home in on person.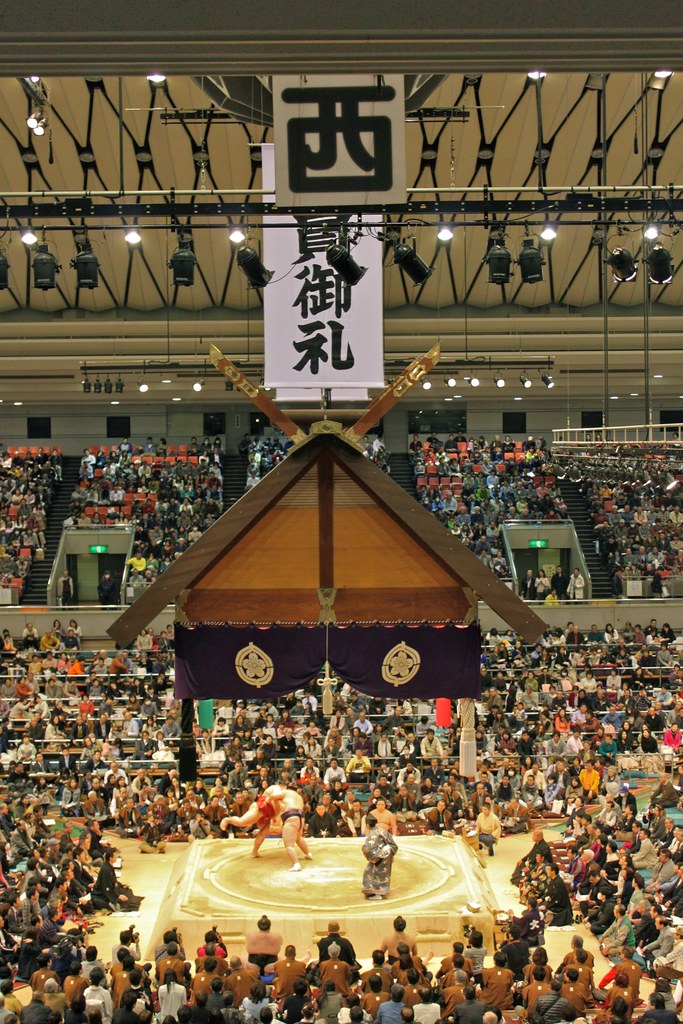
Homed in at pyautogui.locateOnScreen(396, 1008, 425, 1023).
